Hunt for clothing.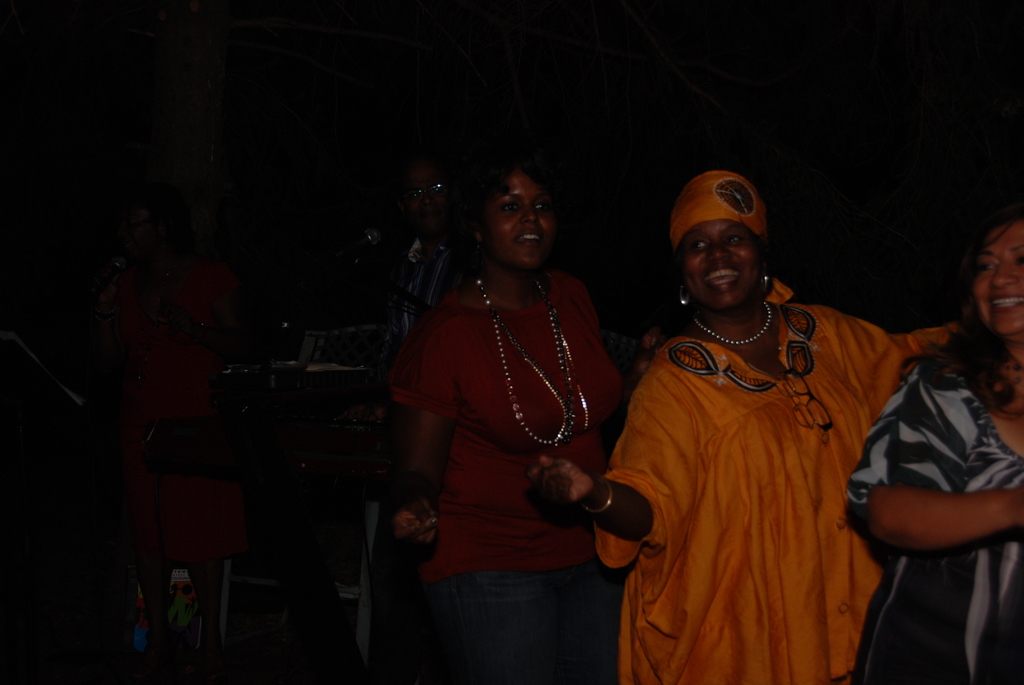
Hunted down at [387, 267, 621, 682].
